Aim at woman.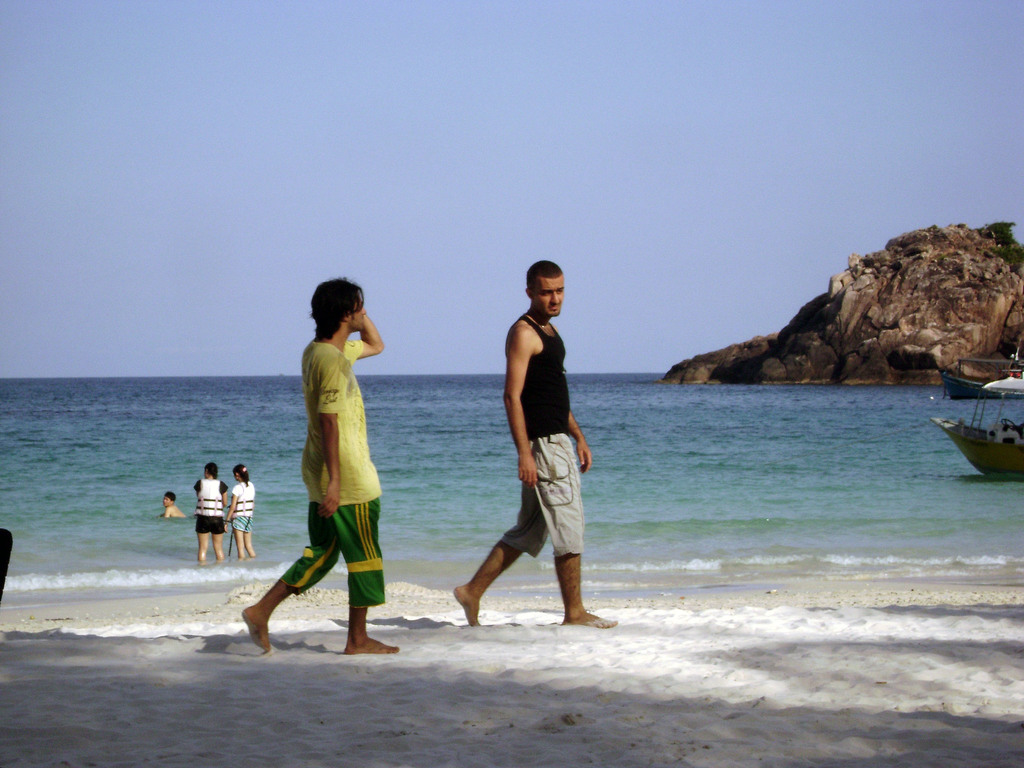
Aimed at pyautogui.locateOnScreen(261, 284, 391, 648).
